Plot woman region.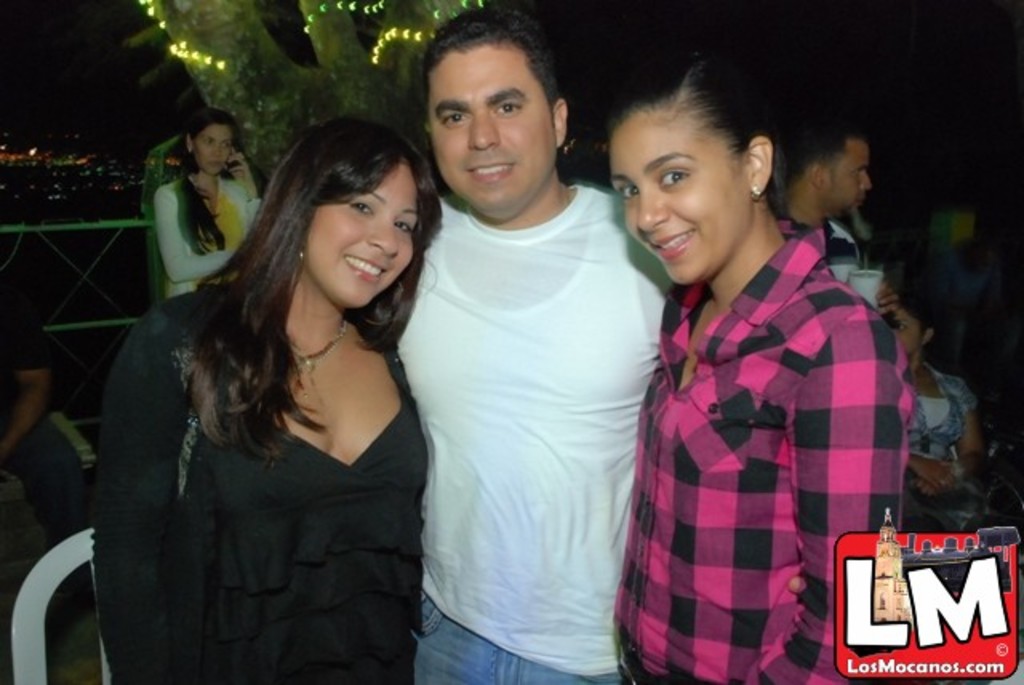
Plotted at pyautogui.locateOnScreen(67, 88, 461, 684).
